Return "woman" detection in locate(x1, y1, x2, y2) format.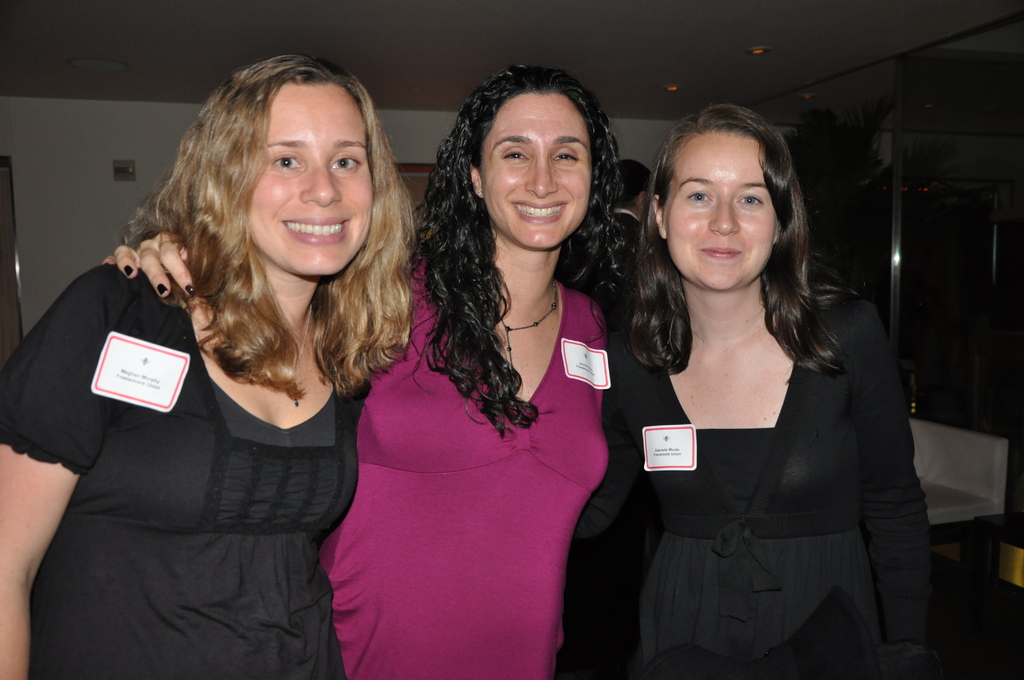
locate(575, 115, 924, 679).
